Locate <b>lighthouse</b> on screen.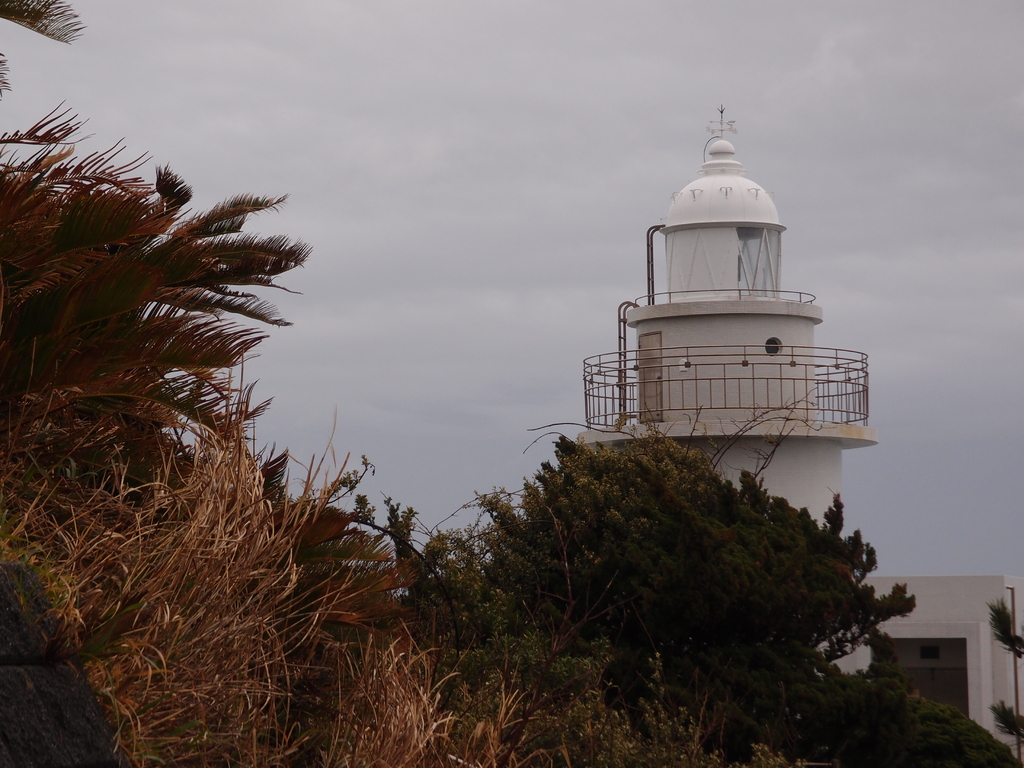
On screen at [x1=571, y1=106, x2=860, y2=493].
